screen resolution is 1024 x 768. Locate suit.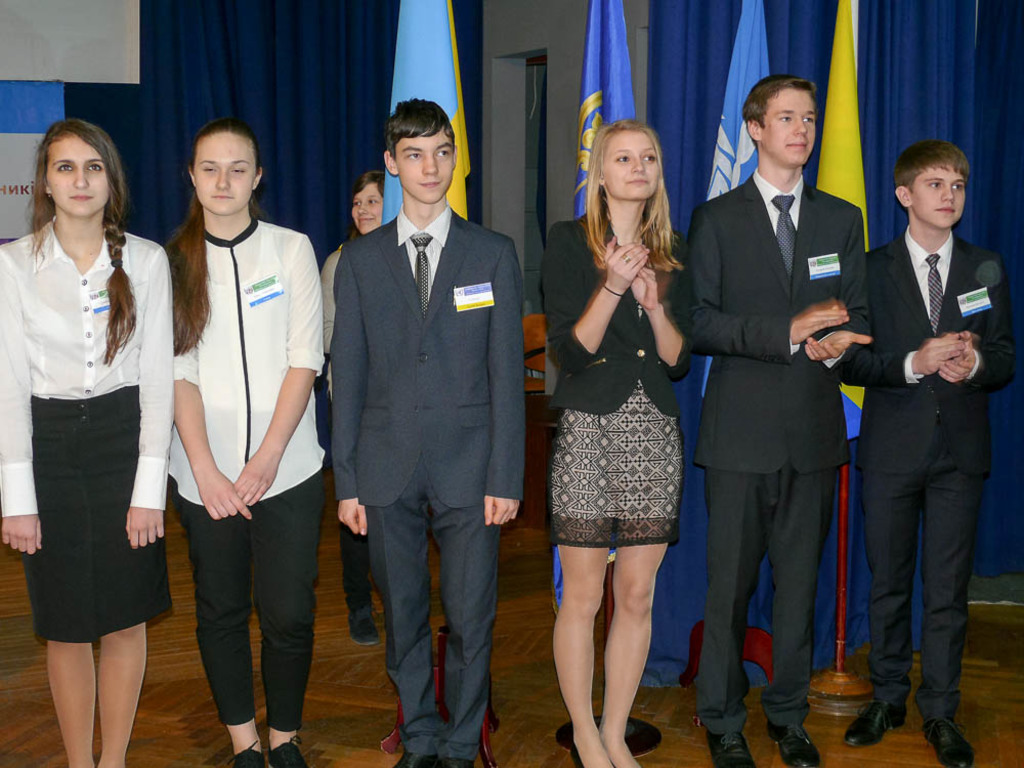
{"x1": 680, "y1": 102, "x2": 878, "y2": 723}.
